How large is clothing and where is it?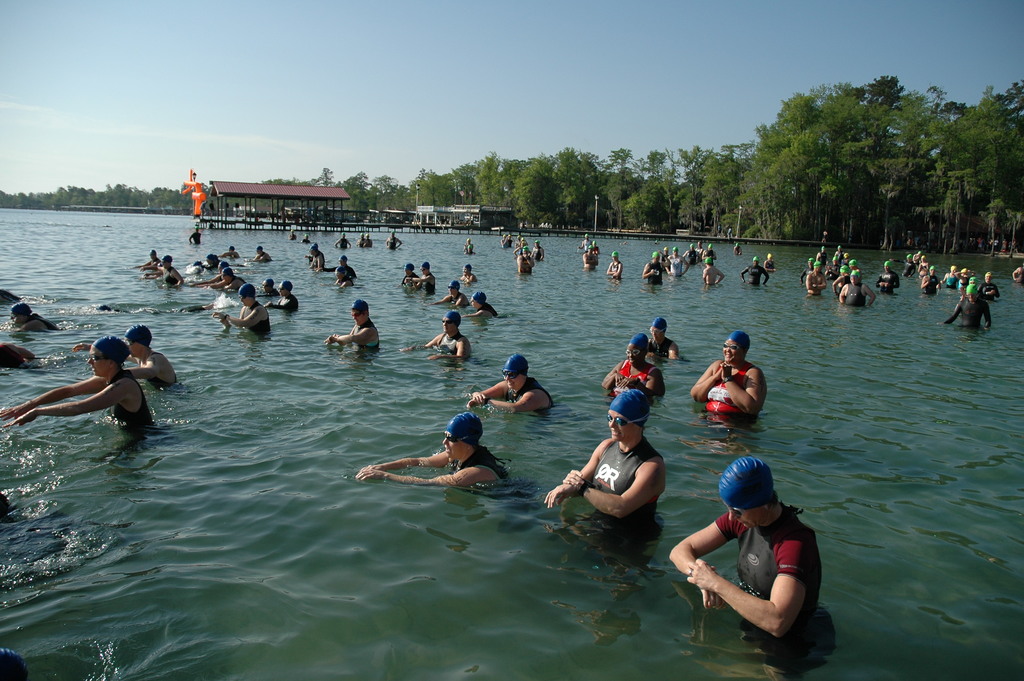
Bounding box: detection(941, 275, 979, 289).
